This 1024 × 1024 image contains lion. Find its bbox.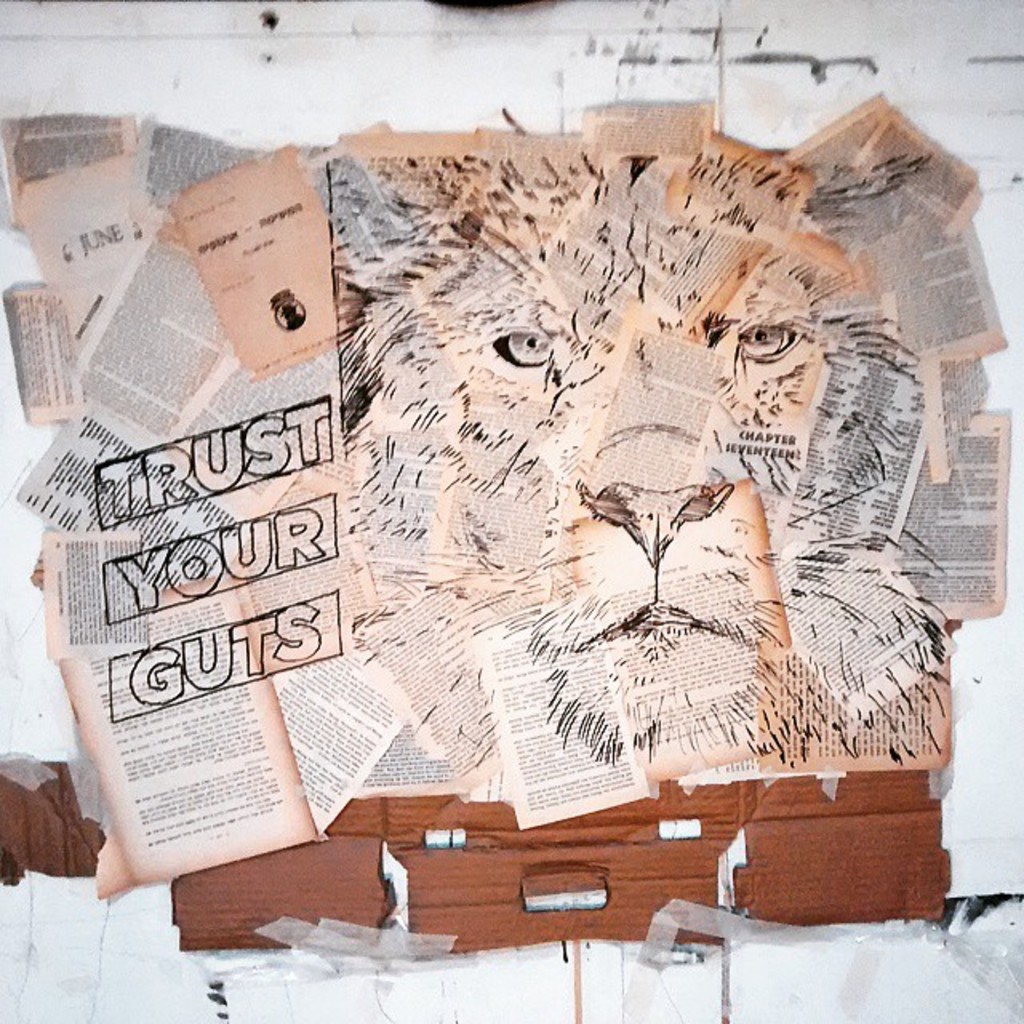
region(336, 142, 971, 792).
